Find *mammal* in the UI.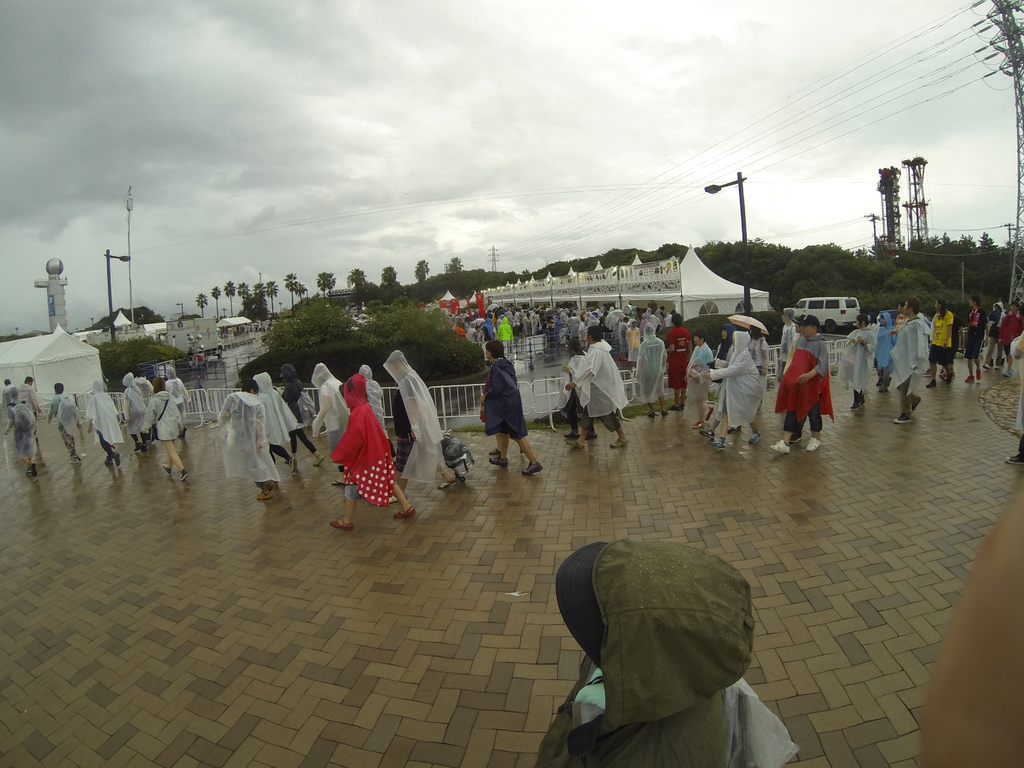
UI element at x1=927, y1=294, x2=952, y2=387.
